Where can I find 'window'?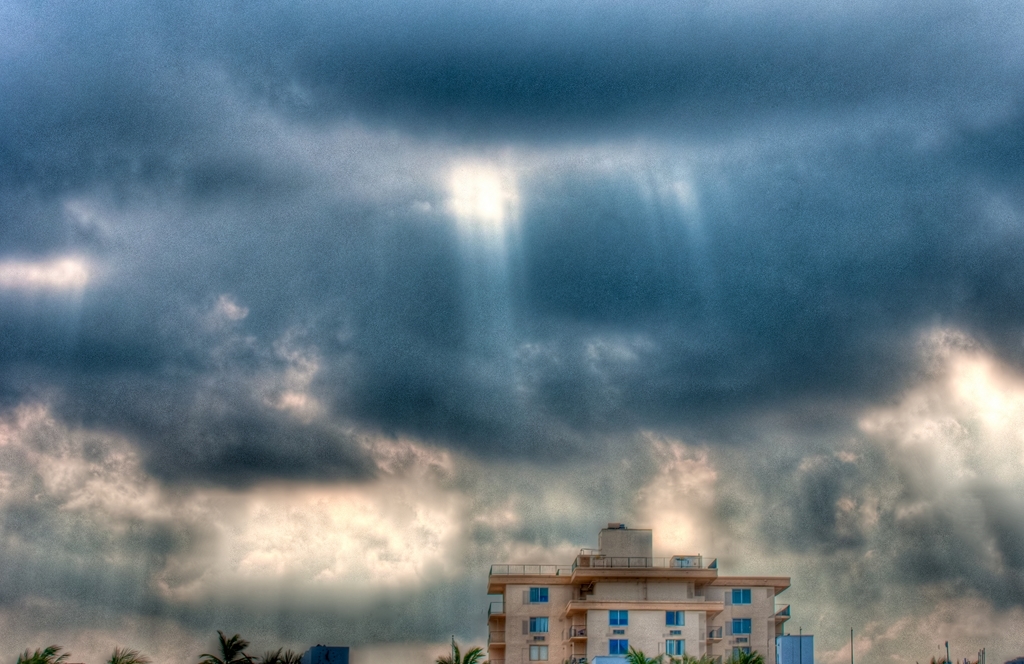
You can find it at bbox=[611, 636, 623, 654].
